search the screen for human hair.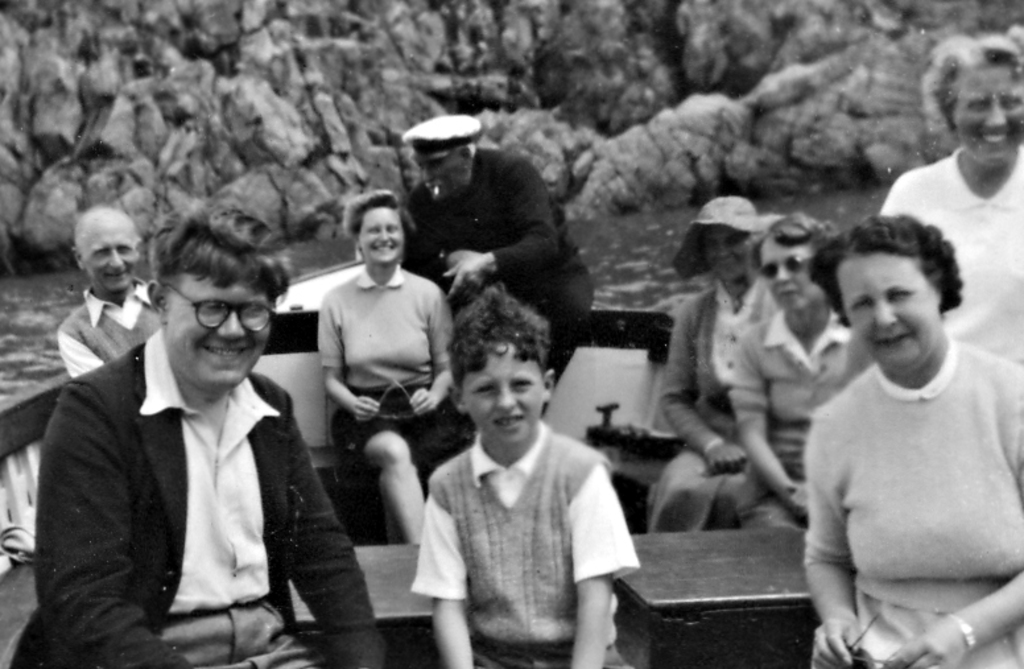
Found at box=[914, 26, 1023, 136].
